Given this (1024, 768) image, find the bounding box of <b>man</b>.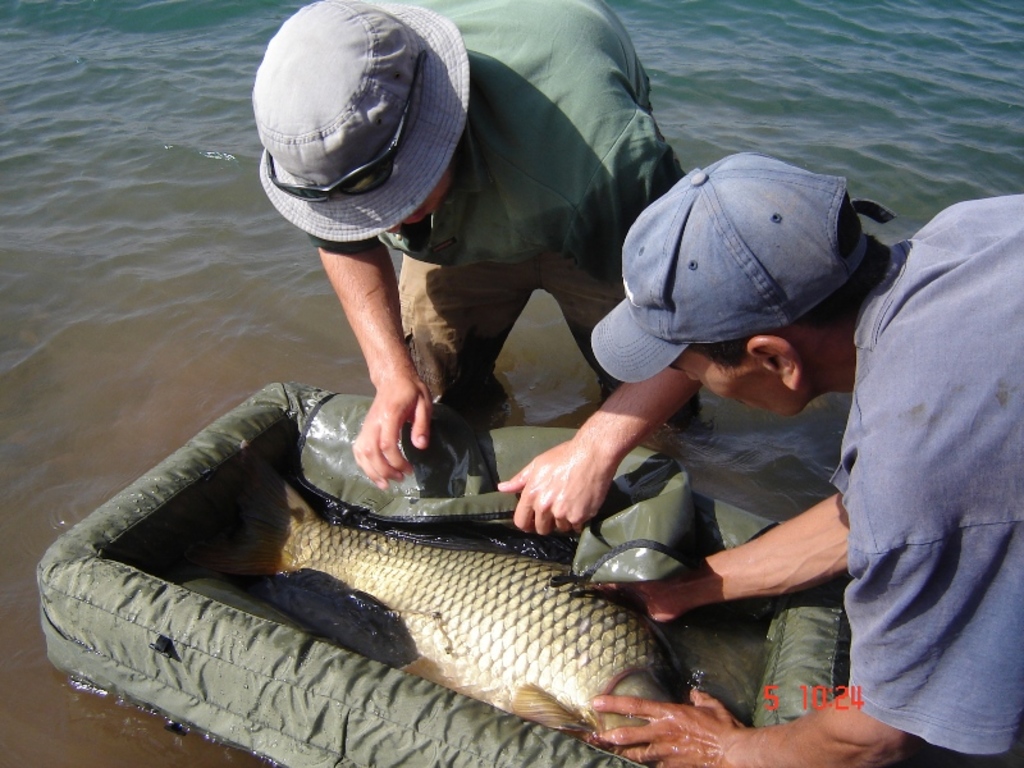
box(255, 0, 691, 532).
